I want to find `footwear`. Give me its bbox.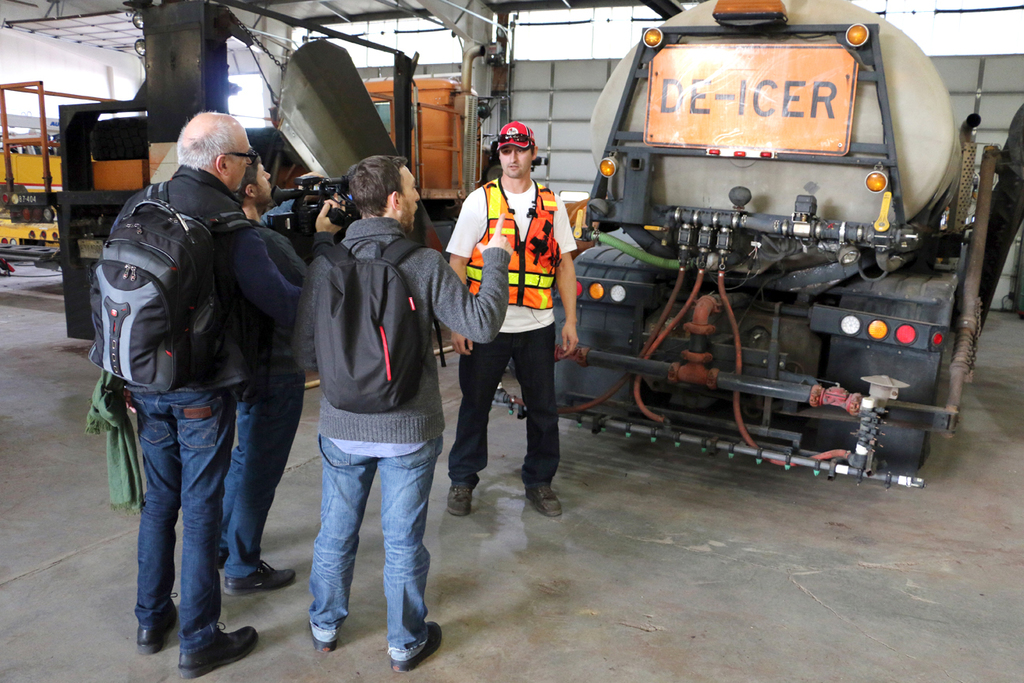
pyautogui.locateOnScreen(390, 619, 443, 670).
